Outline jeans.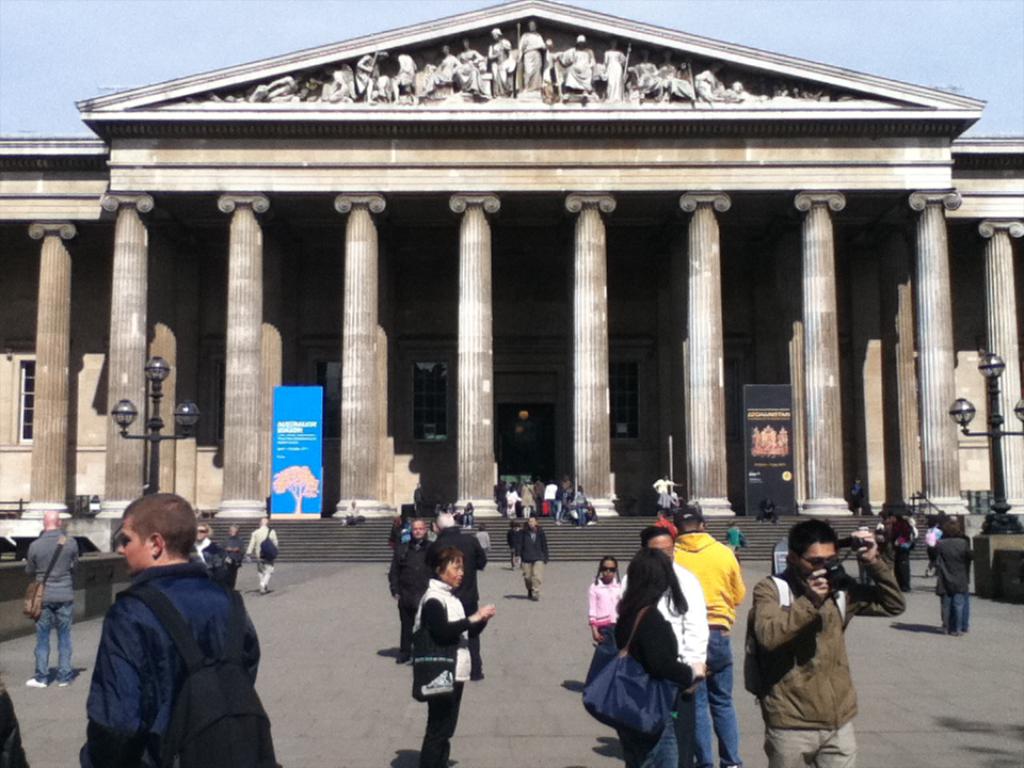
Outline: {"left": 940, "top": 593, "right": 962, "bottom": 638}.
